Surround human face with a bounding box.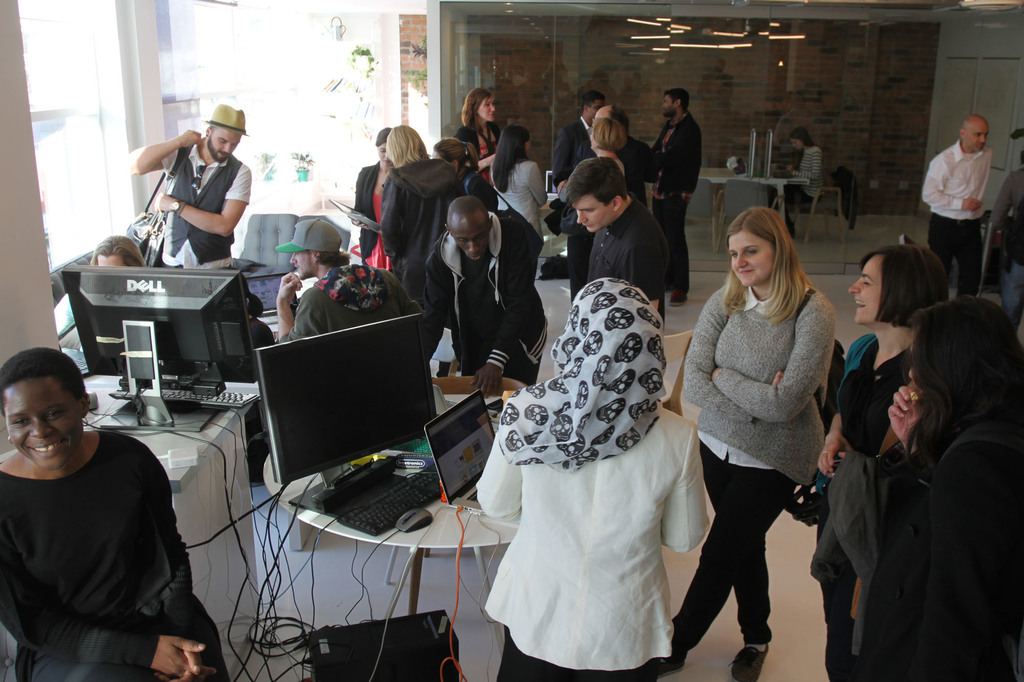
(left=209, top=131, right=241, bottom=163).
